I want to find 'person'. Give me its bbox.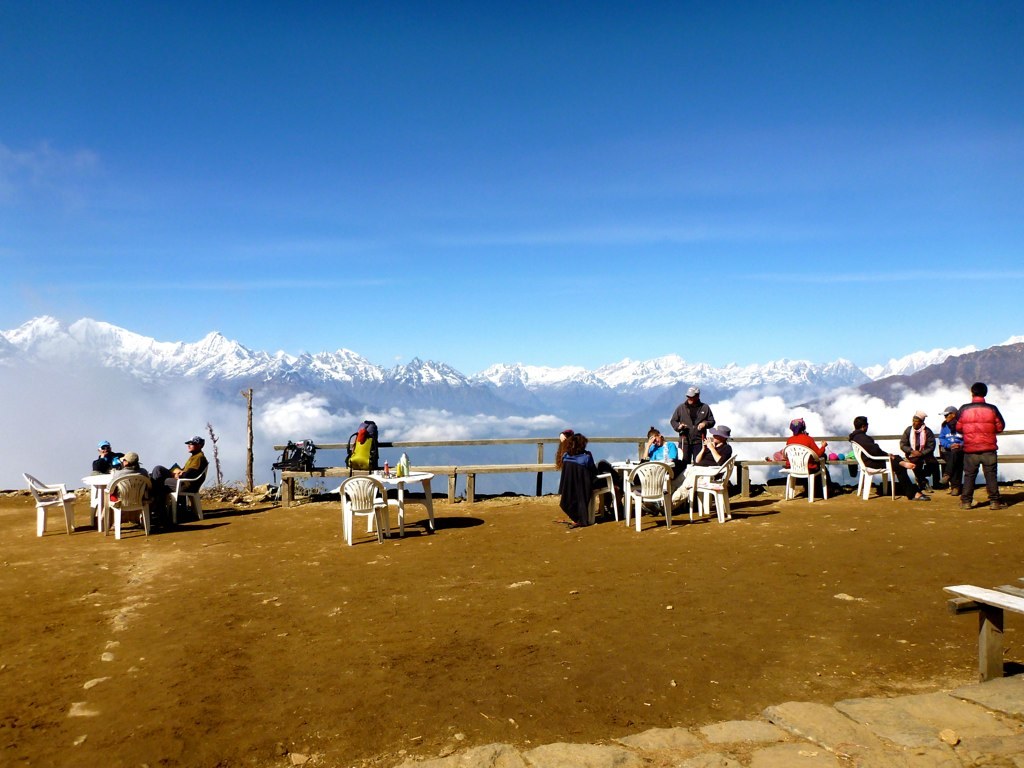
(x1=957, y1=383, x2=1009, y2=504).
